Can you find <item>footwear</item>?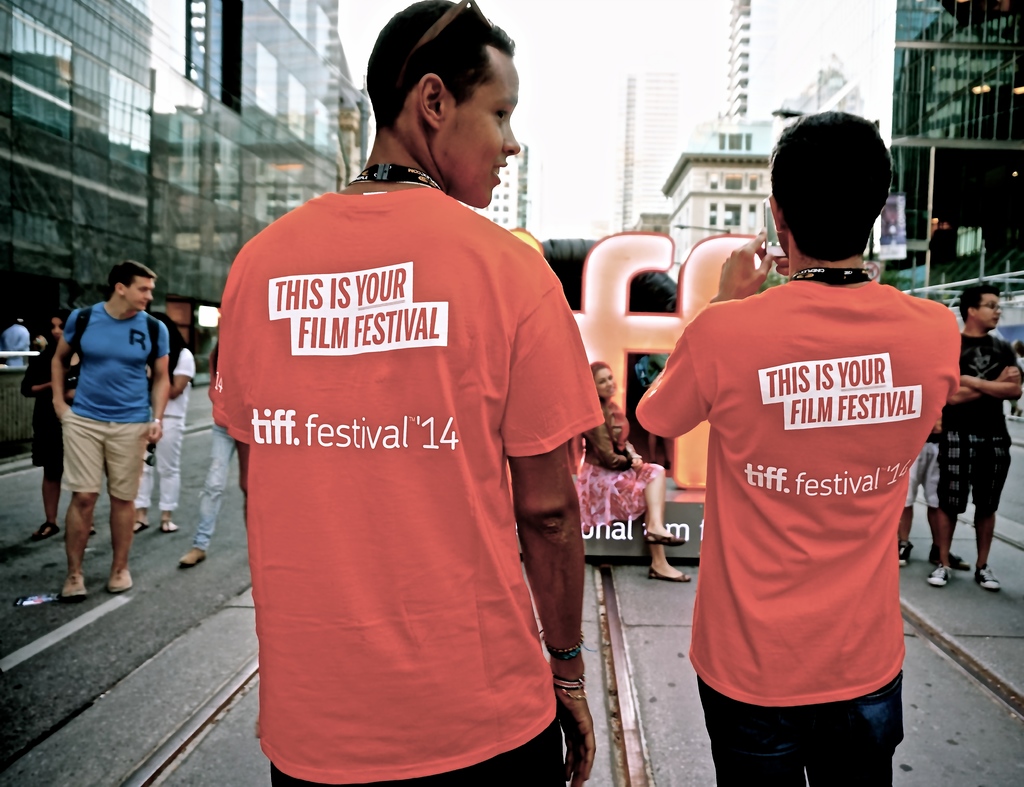
Yes, bounding box: pyautogui.locateOnScreen(160, 518, 180, 533).
